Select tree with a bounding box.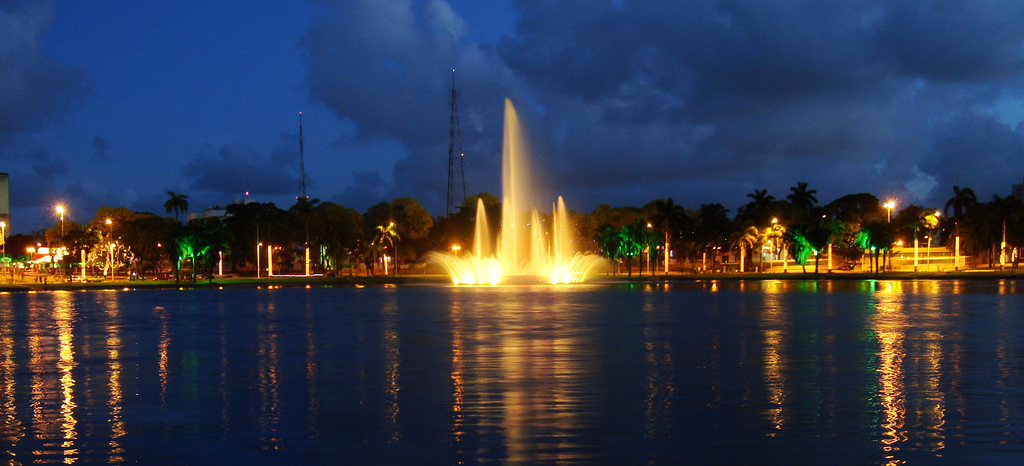
628, 195, 708, 266.
